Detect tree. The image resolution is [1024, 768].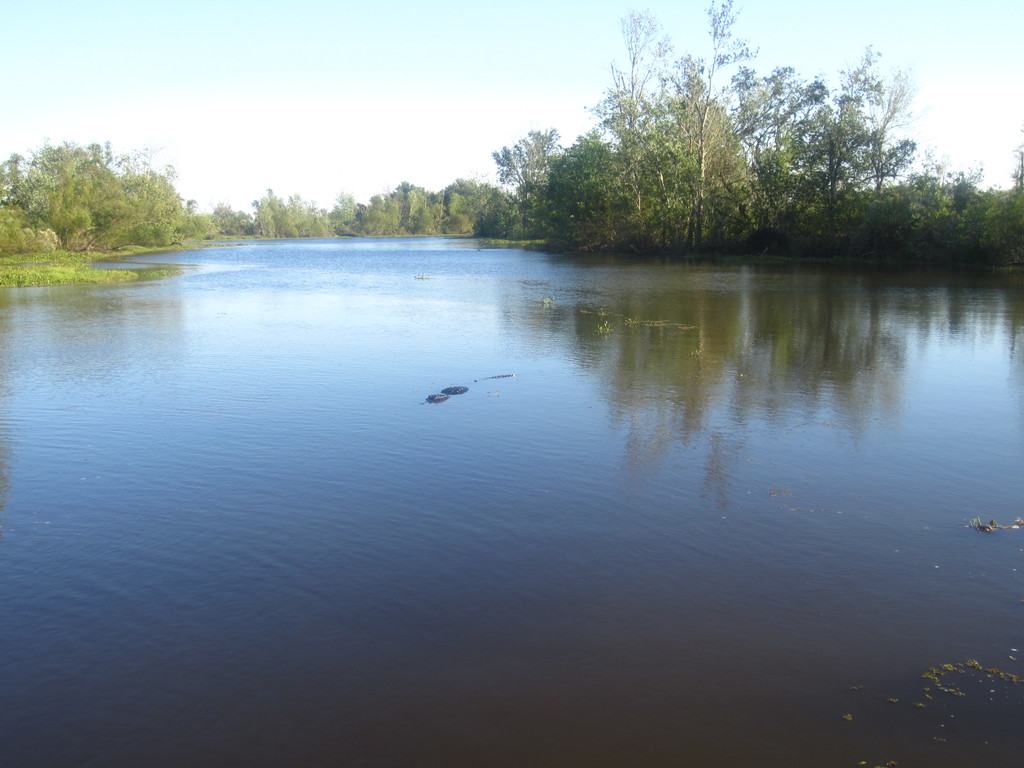
[x1=908, y1=157, x2=1000, y2=243].
